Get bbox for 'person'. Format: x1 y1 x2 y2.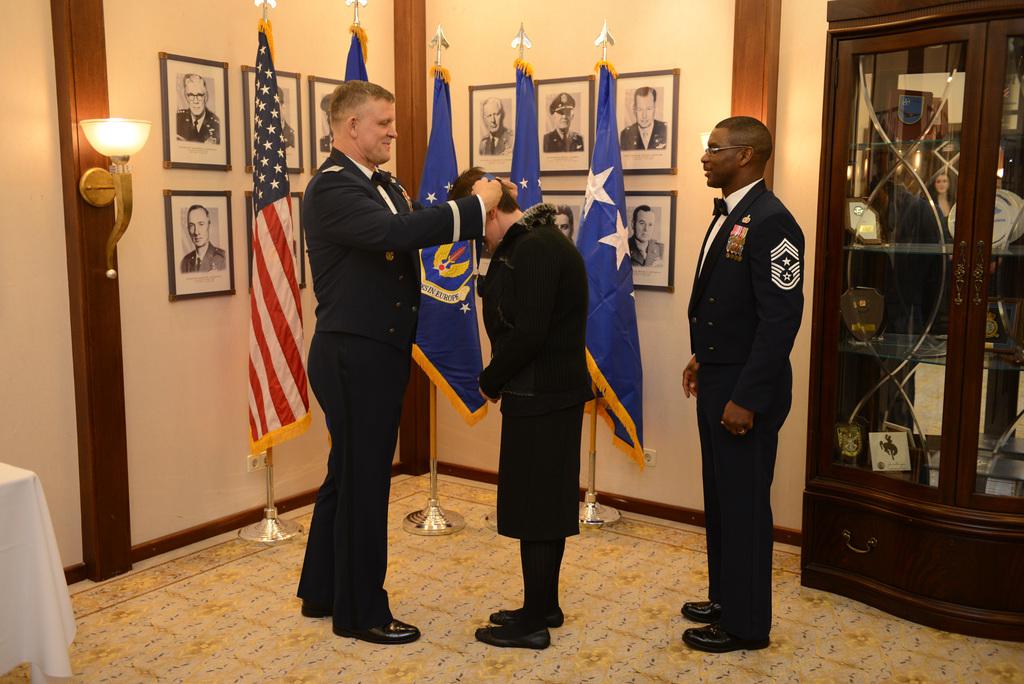
683 116 806 651.
